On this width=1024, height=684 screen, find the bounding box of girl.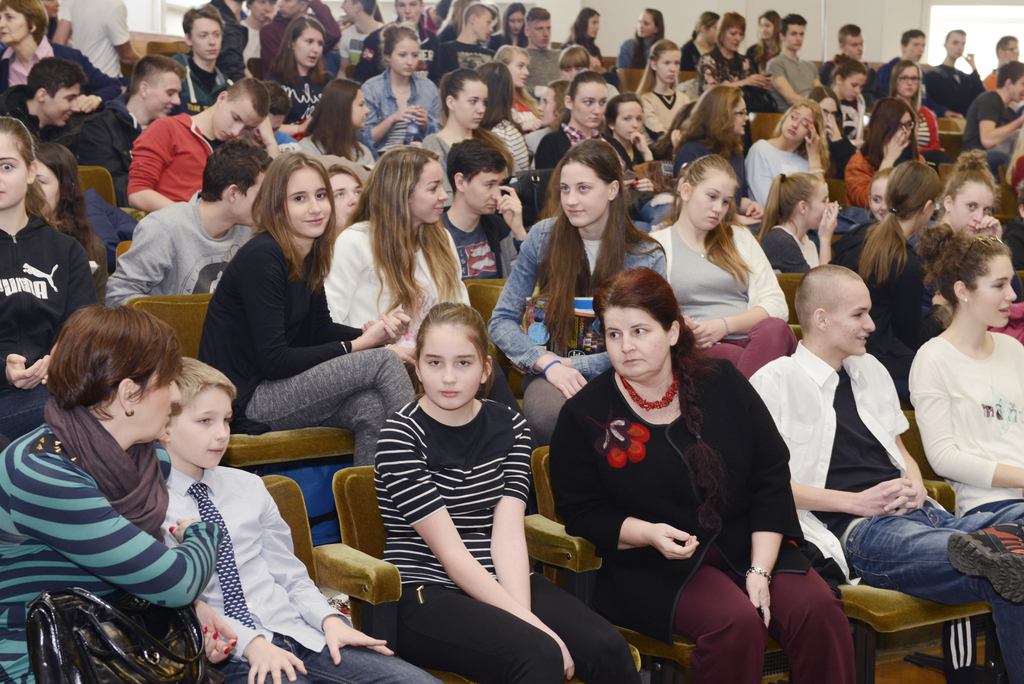
Bounding box: 909 225 1023 541.
